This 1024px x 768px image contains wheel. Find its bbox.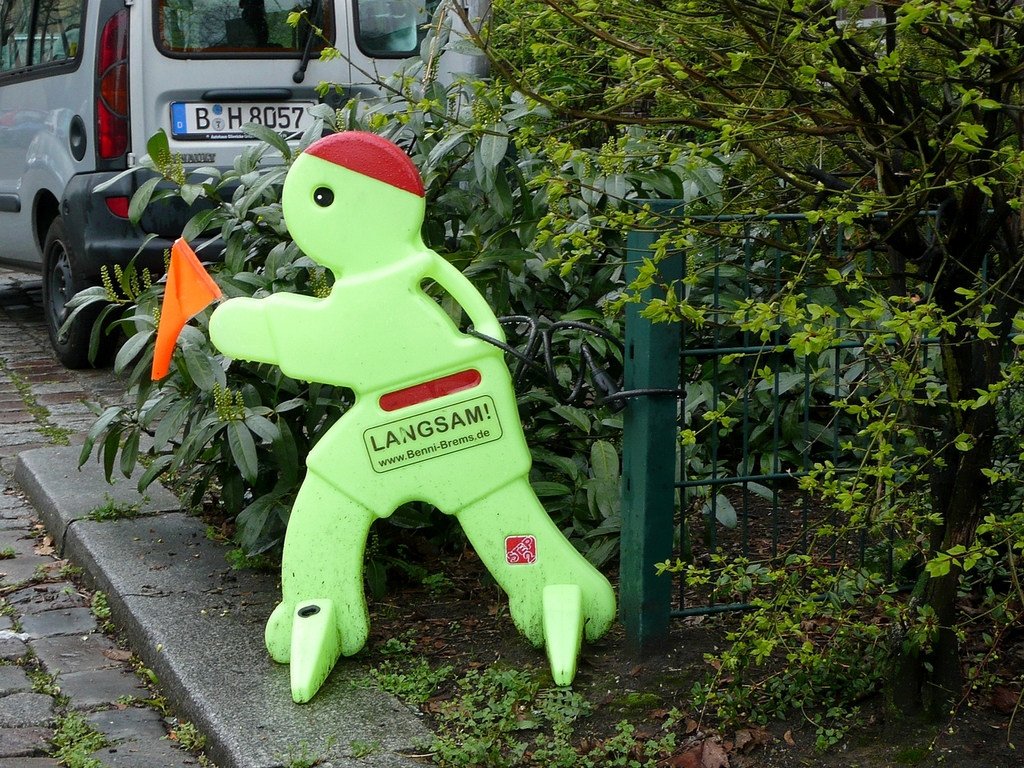
{"left": 27, "top": 177, "right": 89, "bottom": 353}.
